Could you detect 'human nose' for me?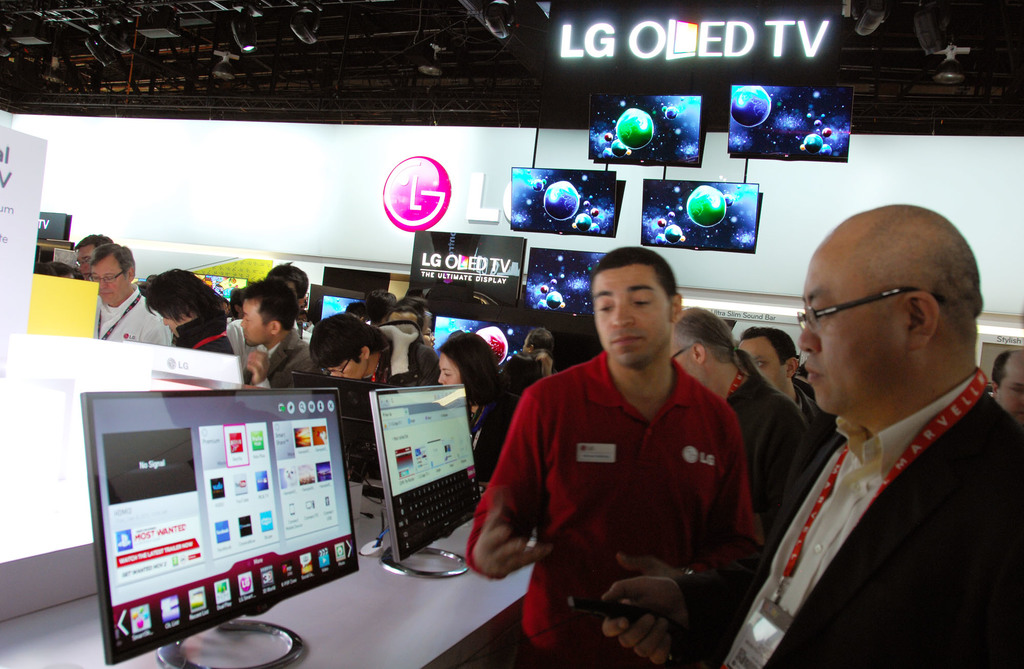
Detection result: locate(329, 370, 340, 380).
